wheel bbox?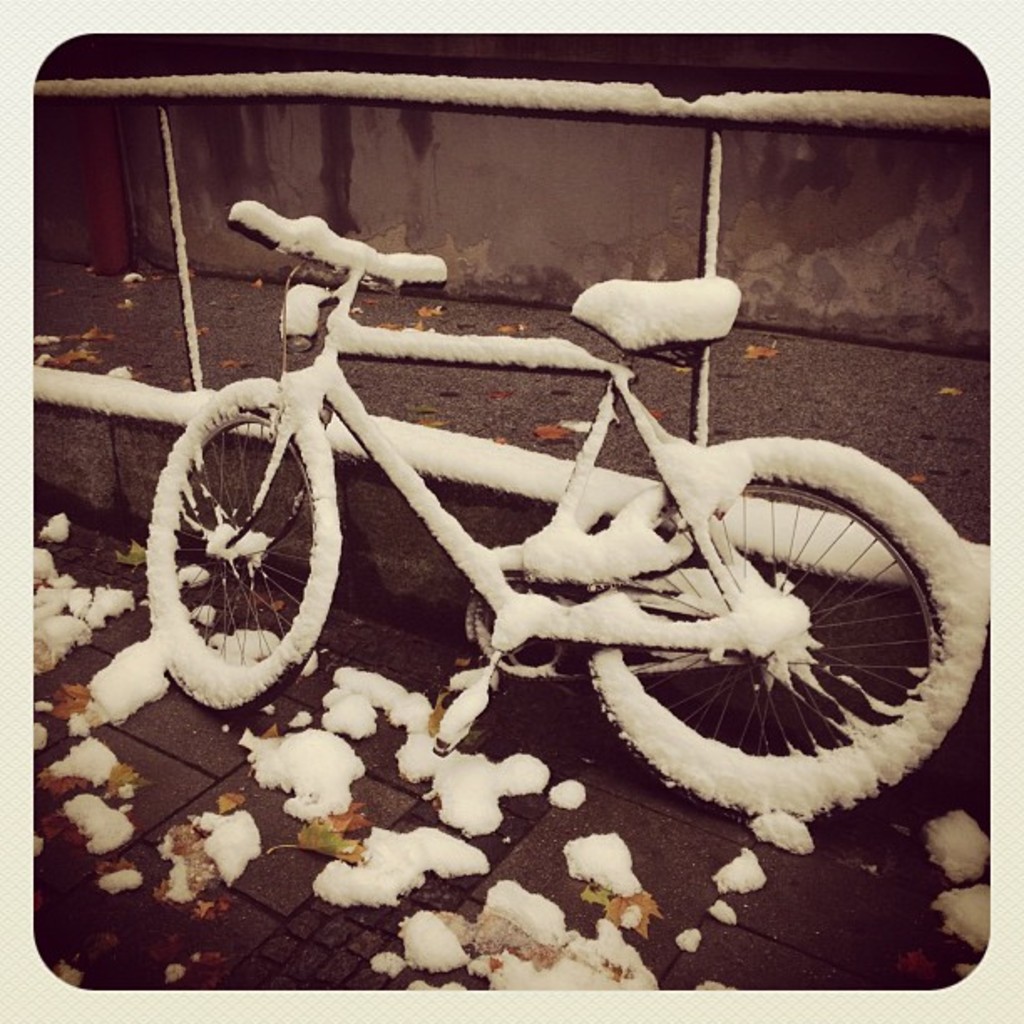
box=[582, 432, 982, 832]
